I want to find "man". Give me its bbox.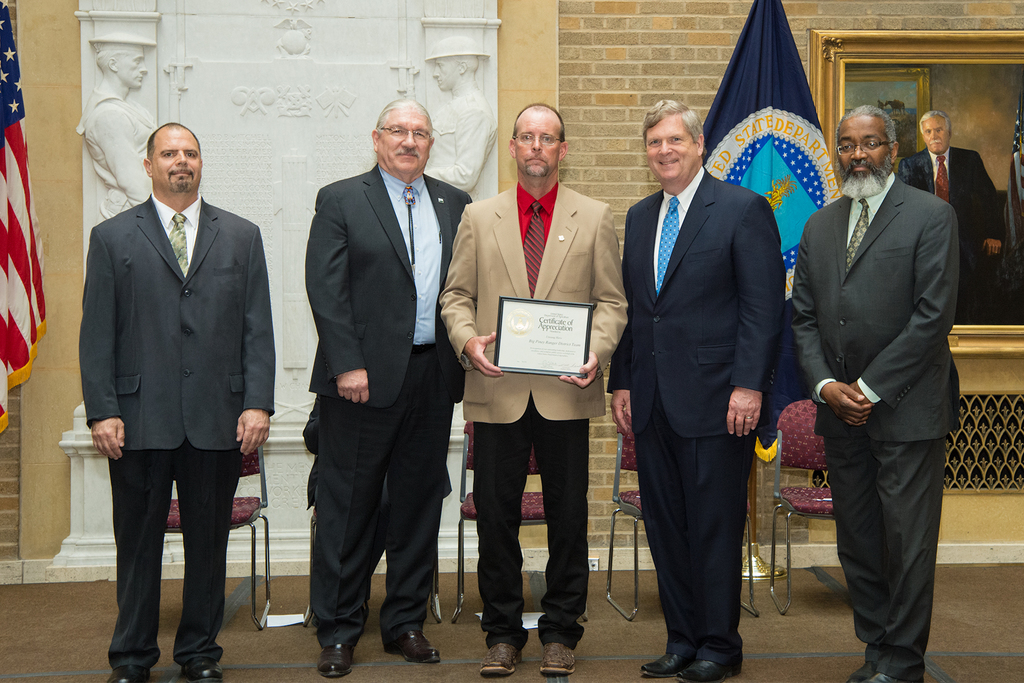
(left=435, top=101, right=632, bottom=673).
